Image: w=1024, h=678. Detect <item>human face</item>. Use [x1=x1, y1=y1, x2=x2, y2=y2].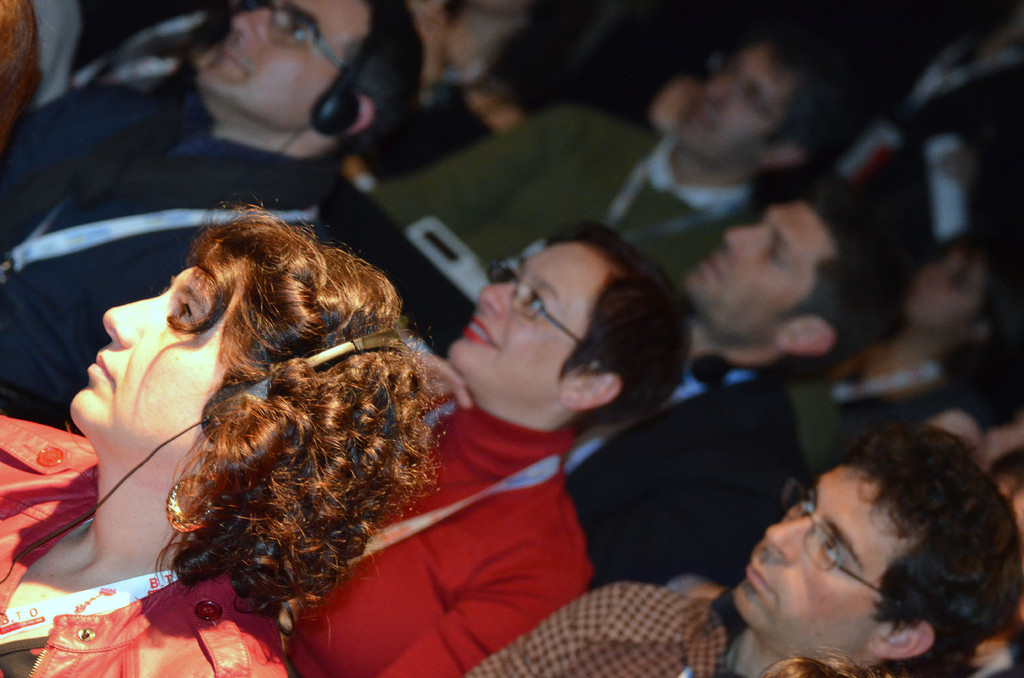
[x1=446, y1=244, x2=609, y2=403].
